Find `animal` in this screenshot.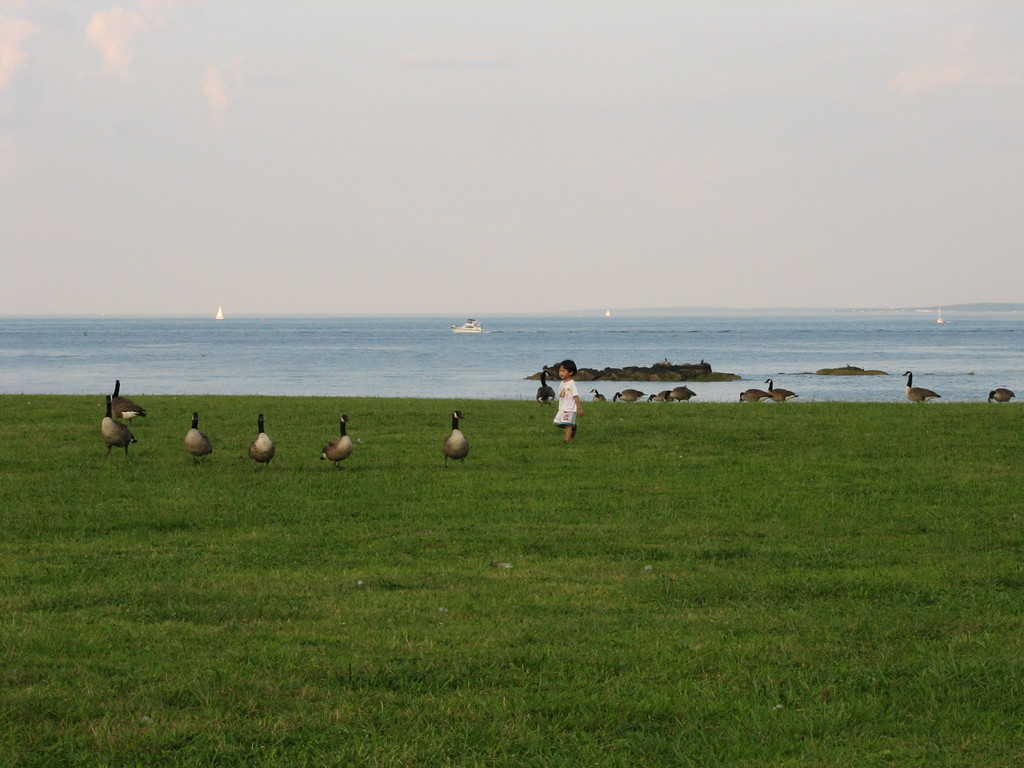
The bounding box for `animal` is bbox(441, 408, 472, 467).
